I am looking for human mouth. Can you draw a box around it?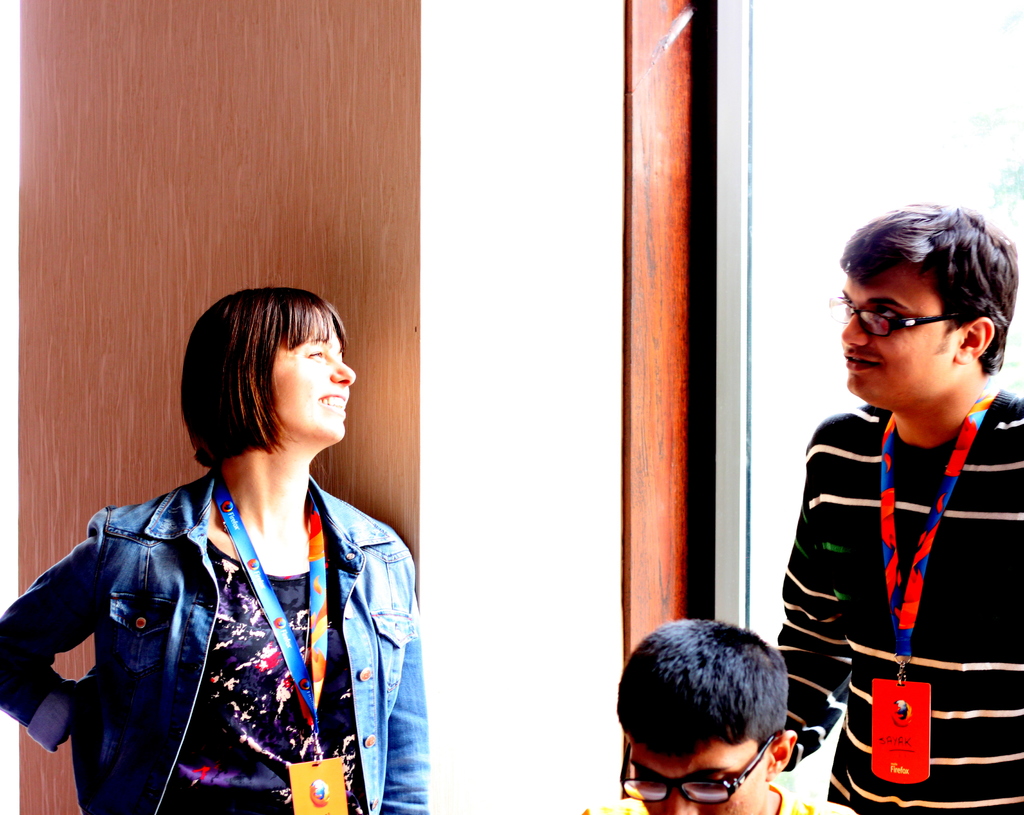
Sure, the bounding box is 318, 392, 346, 412.
